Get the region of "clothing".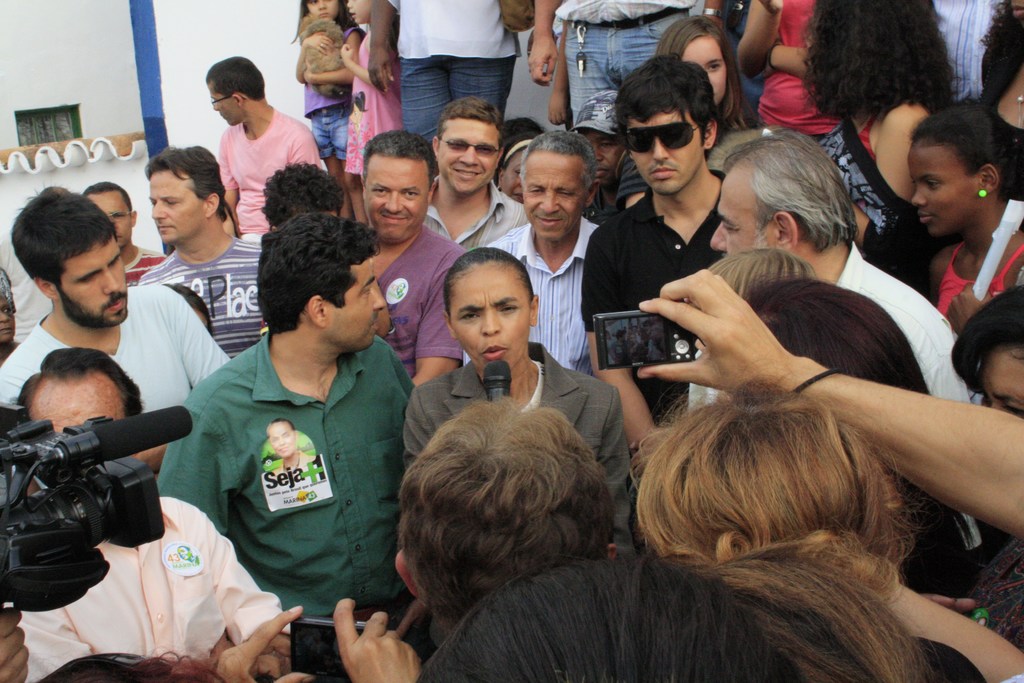
(x1=391, y1=0, x2=521, y2=144).
